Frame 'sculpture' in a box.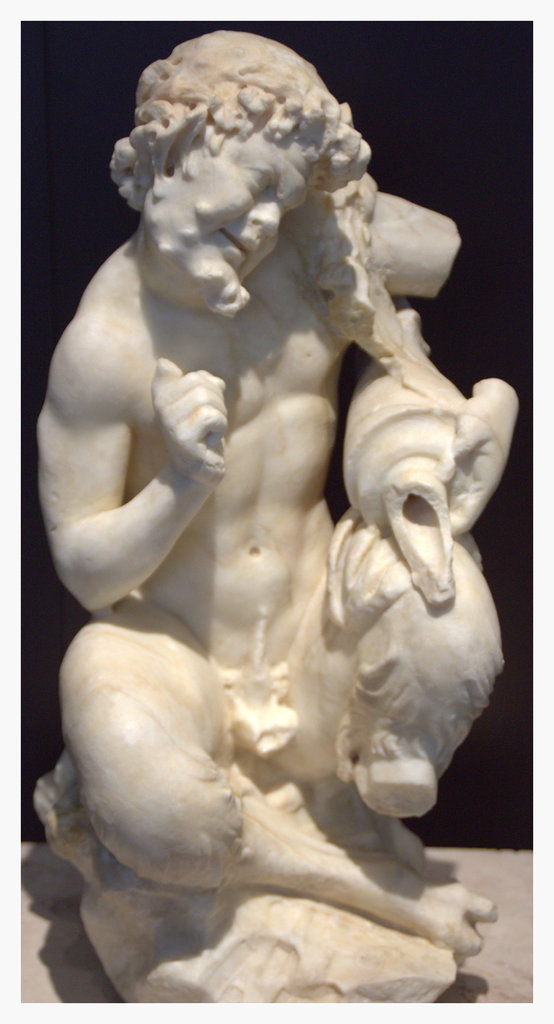
locate(29, 0, 550, 1023).
